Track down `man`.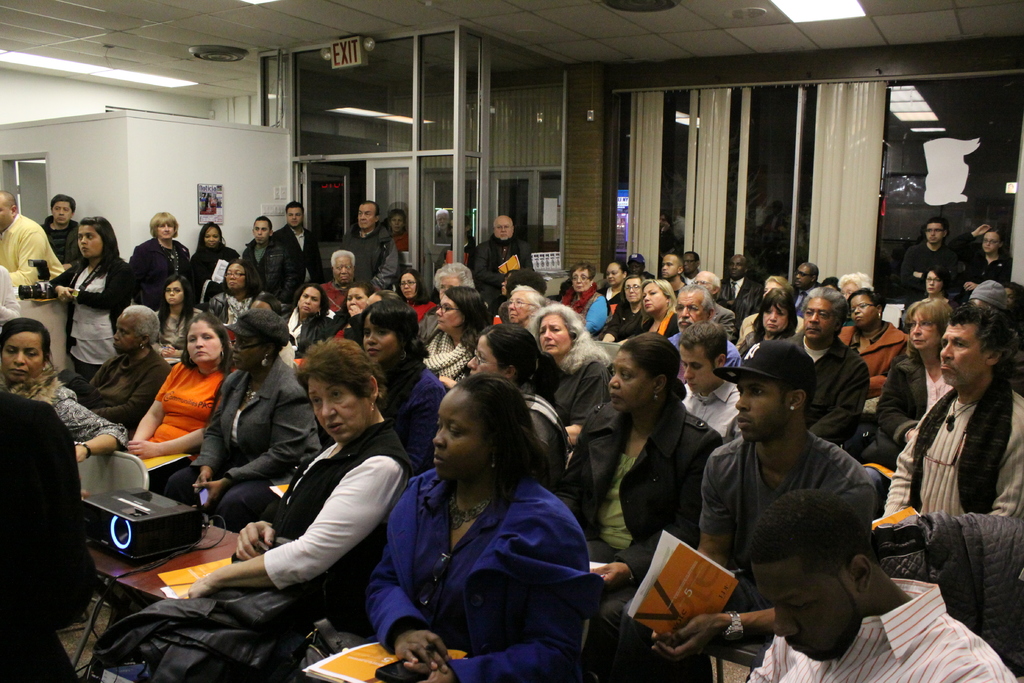
Tracked to [left=625, top=339, right=879, bottom=682].
